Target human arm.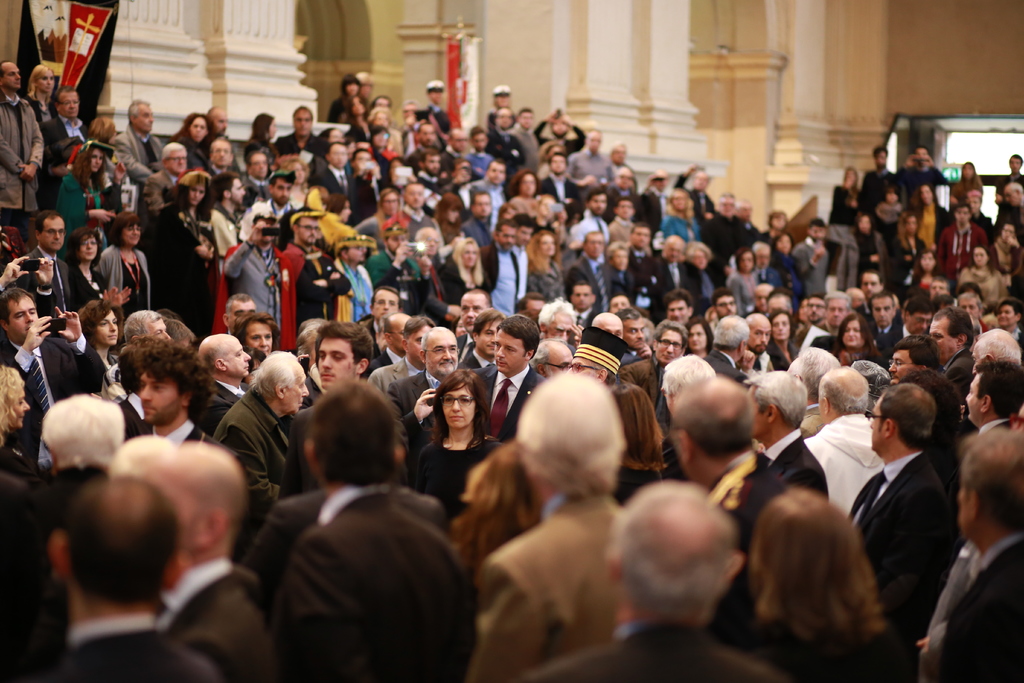
Target region: (x1=425, y1=168, x2=471, y2=197).
